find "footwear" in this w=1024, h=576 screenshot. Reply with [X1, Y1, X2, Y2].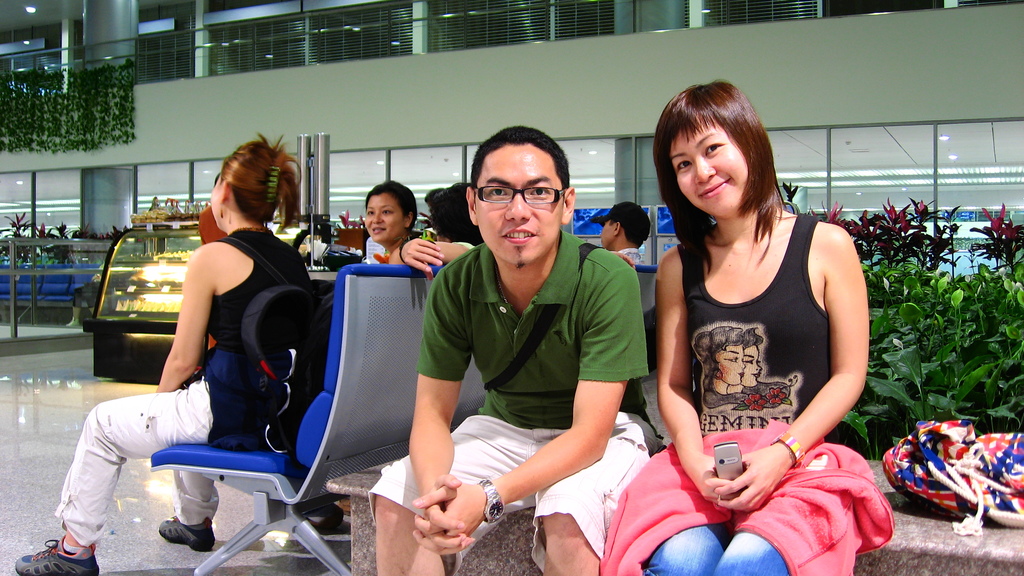
[145, 500, 208, 559].
